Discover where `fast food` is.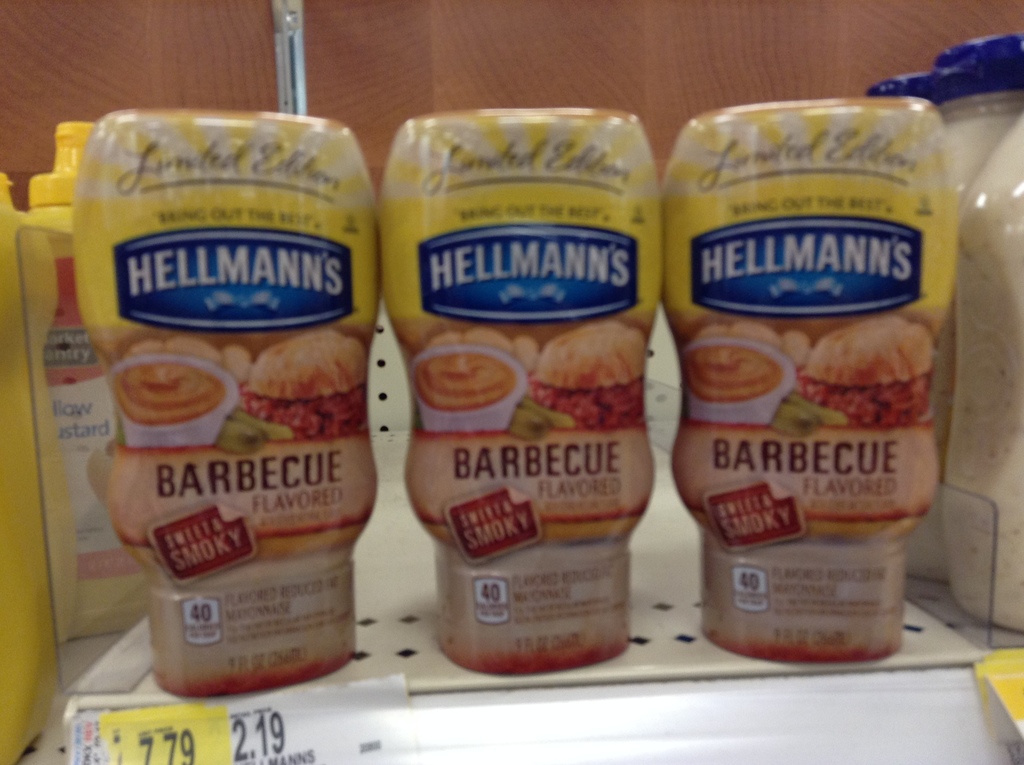
Discovered at 125,339,168,356.
